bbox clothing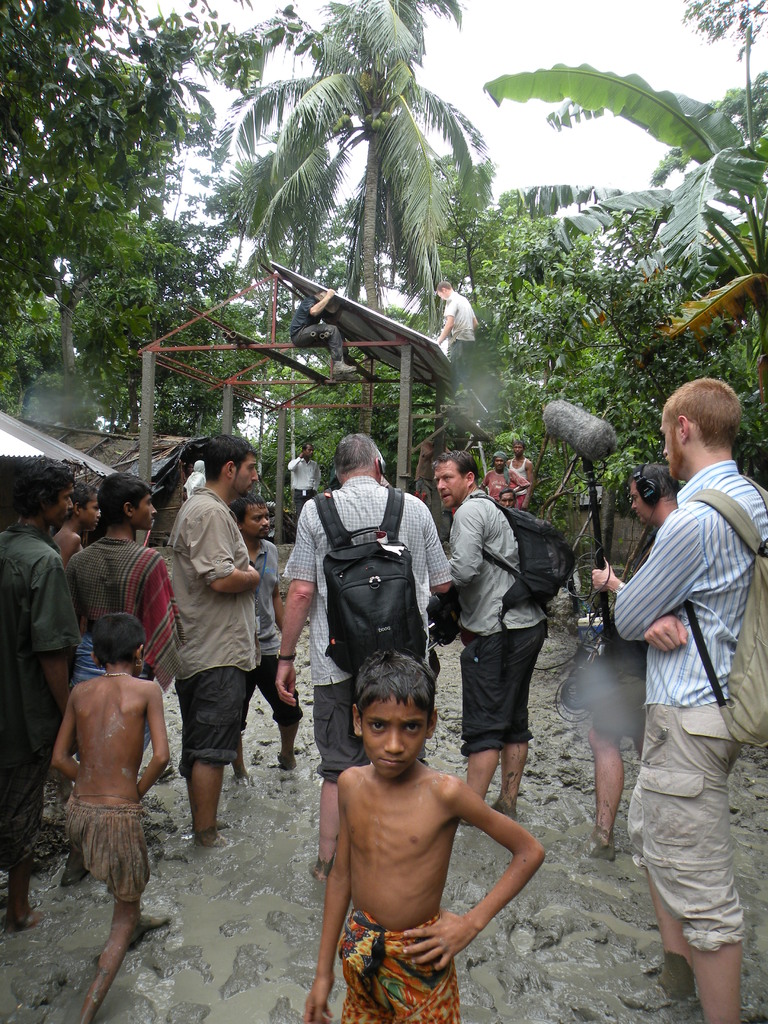
(x1=482, y1=467, x2=524, y2=498)
